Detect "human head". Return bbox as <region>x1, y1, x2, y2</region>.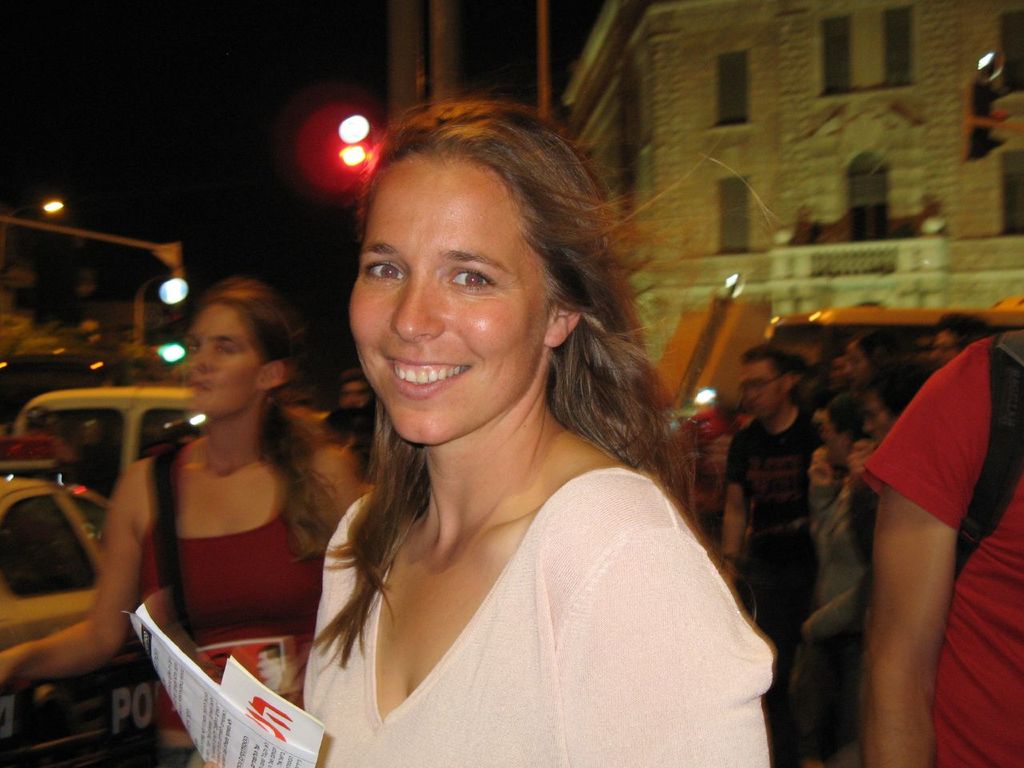
<region>807, 382, 838, 438</region>.
